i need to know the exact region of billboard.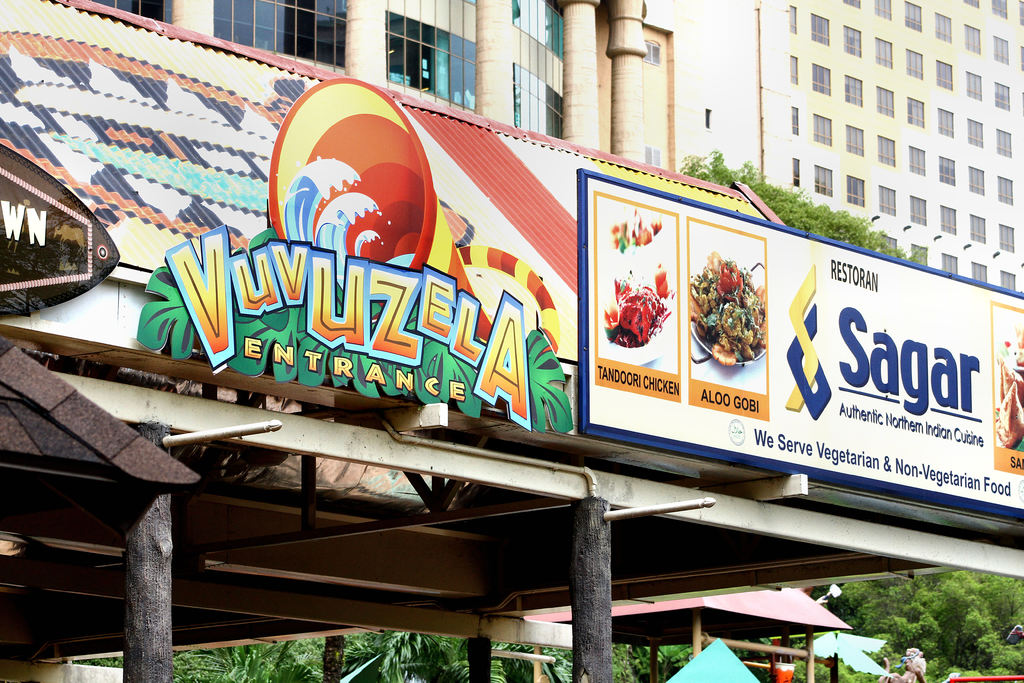
Region: <bbox>579, 165, 1023, 520</bbox>.
